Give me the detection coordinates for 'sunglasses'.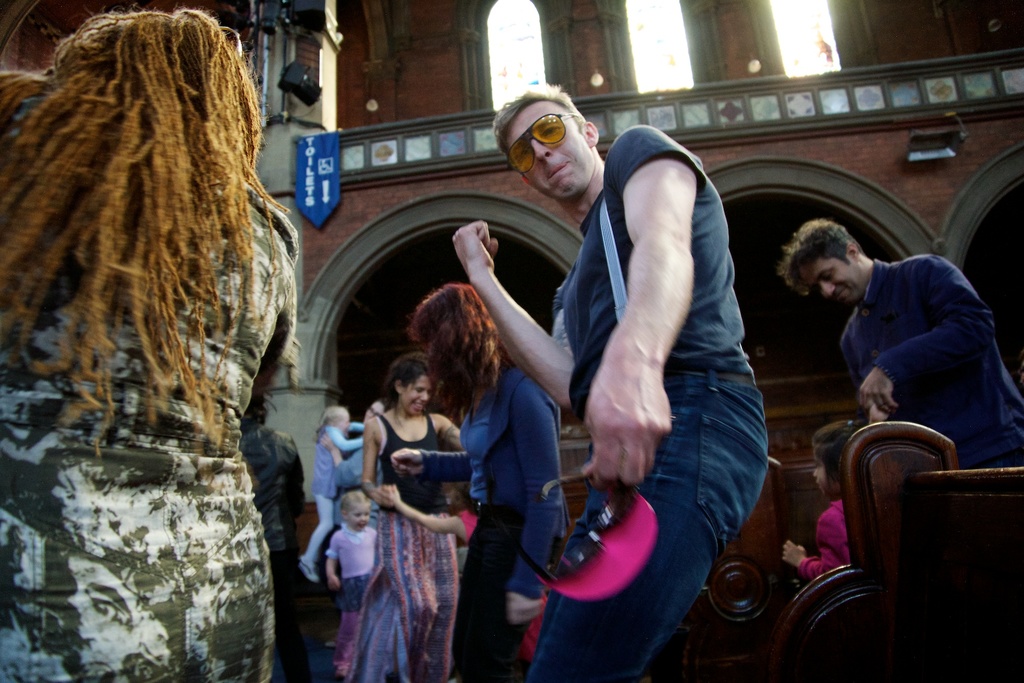
rect(499, 107, 579, 181).
